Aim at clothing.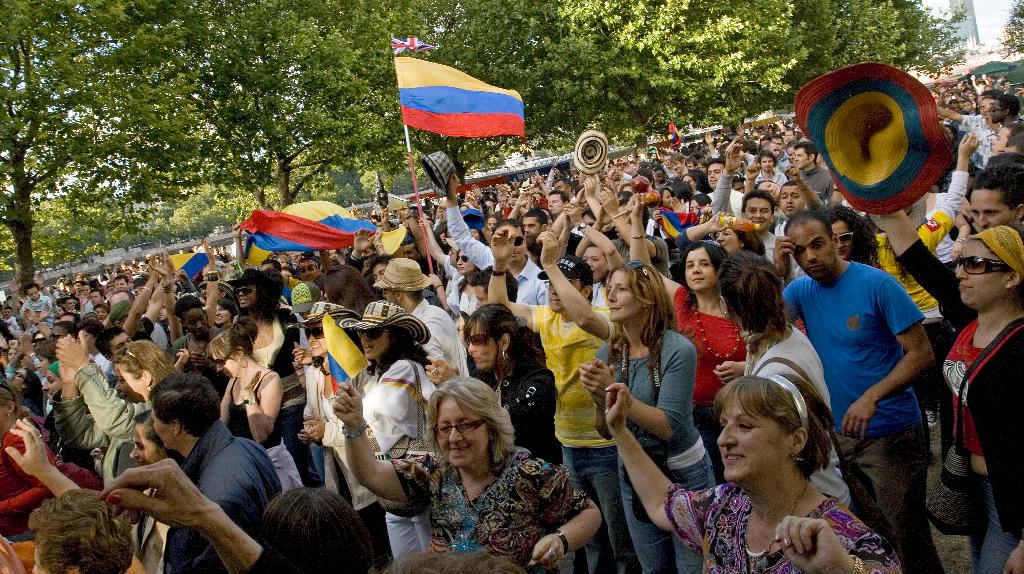
Aimed at <bbox>949, 306, 1023, 573</bbox>.
